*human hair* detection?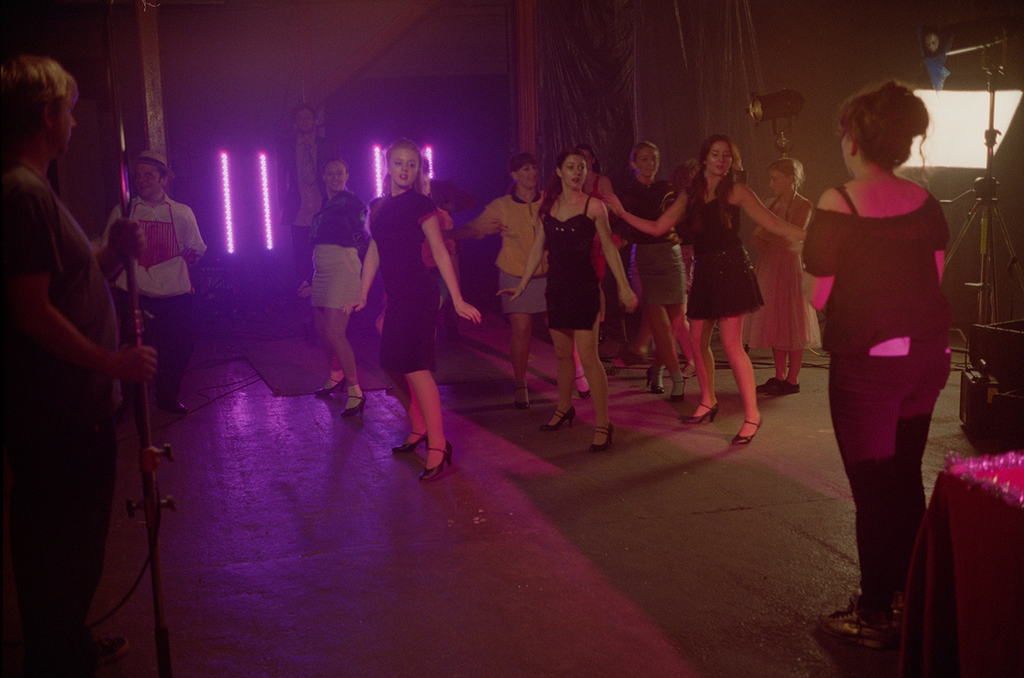
668/157/697/191
